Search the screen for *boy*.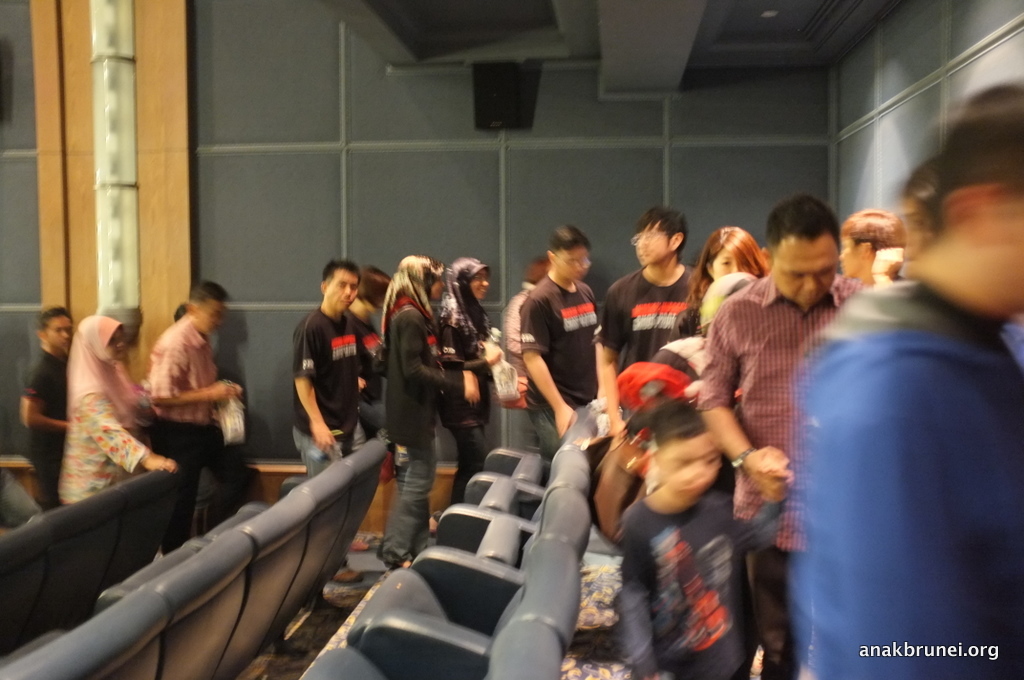
Found at (x1=613, y1=399, x2=793, y2=679).
